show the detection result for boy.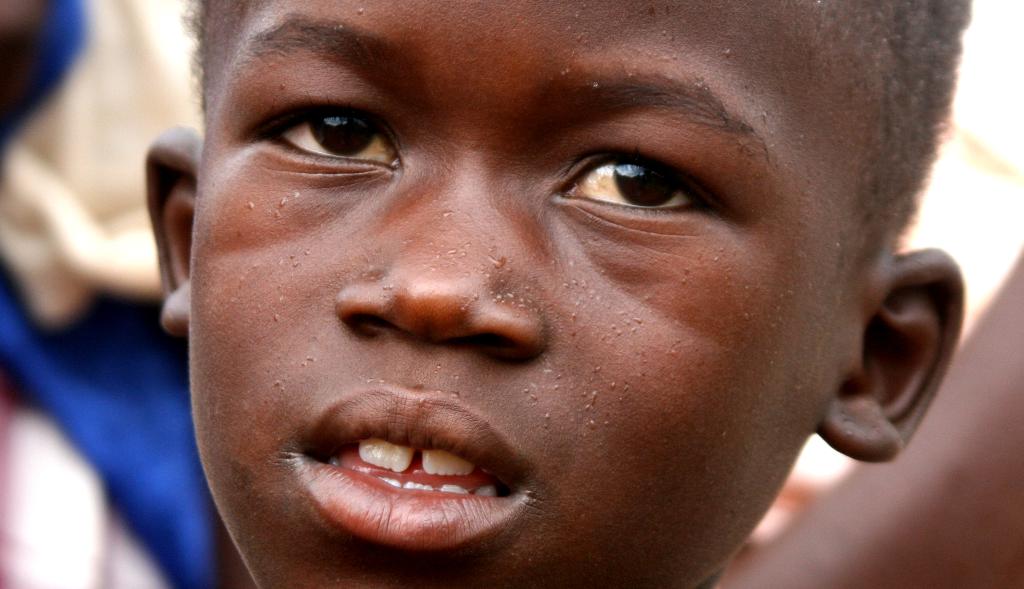
{"x1": 132, "y1": 0, "x2": 982, "y2": 588}.
